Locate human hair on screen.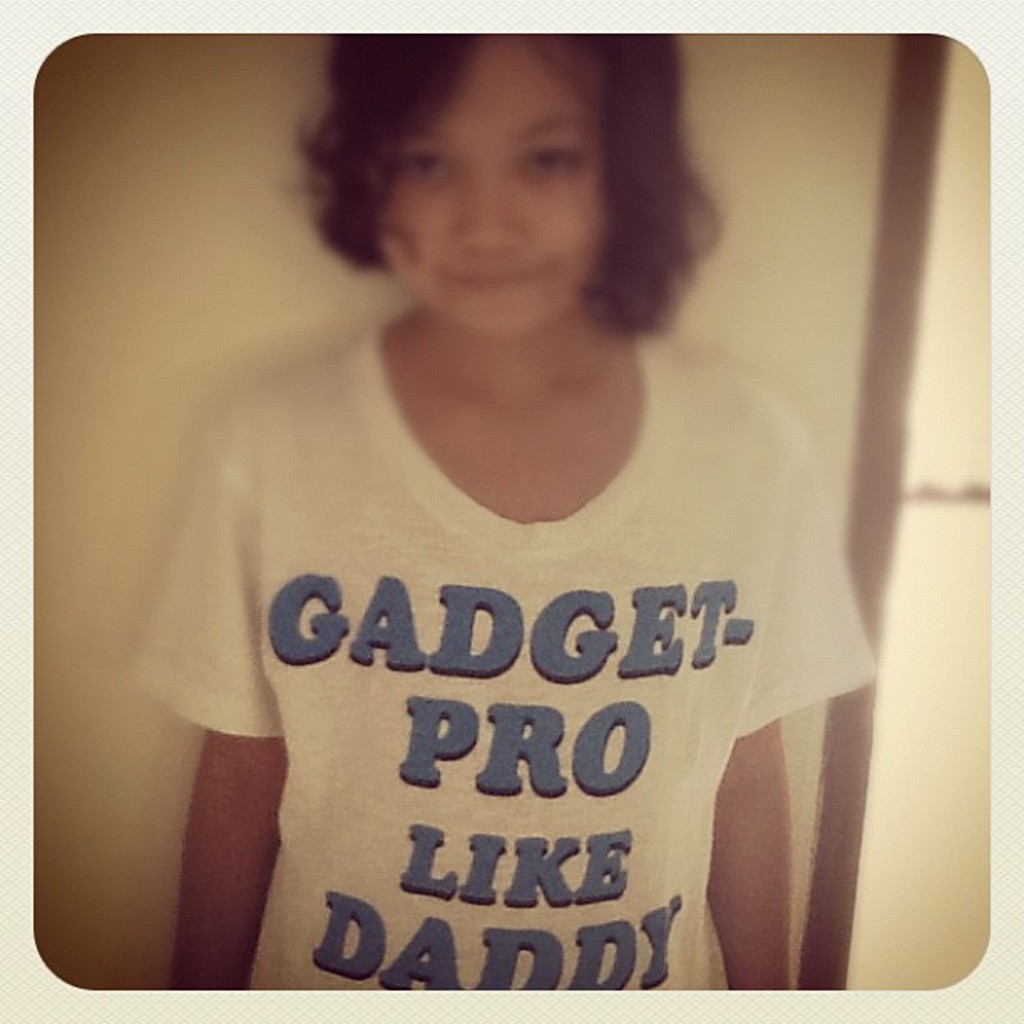
On screen at 291/59/758/341.
